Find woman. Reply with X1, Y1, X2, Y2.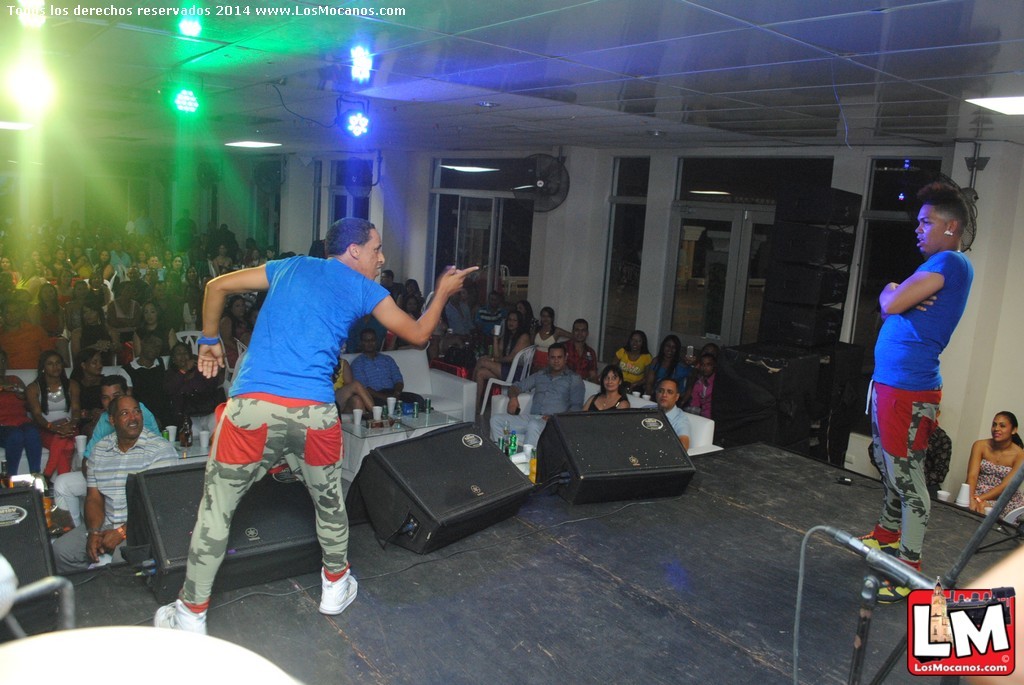
169, 253, 183, 269.
